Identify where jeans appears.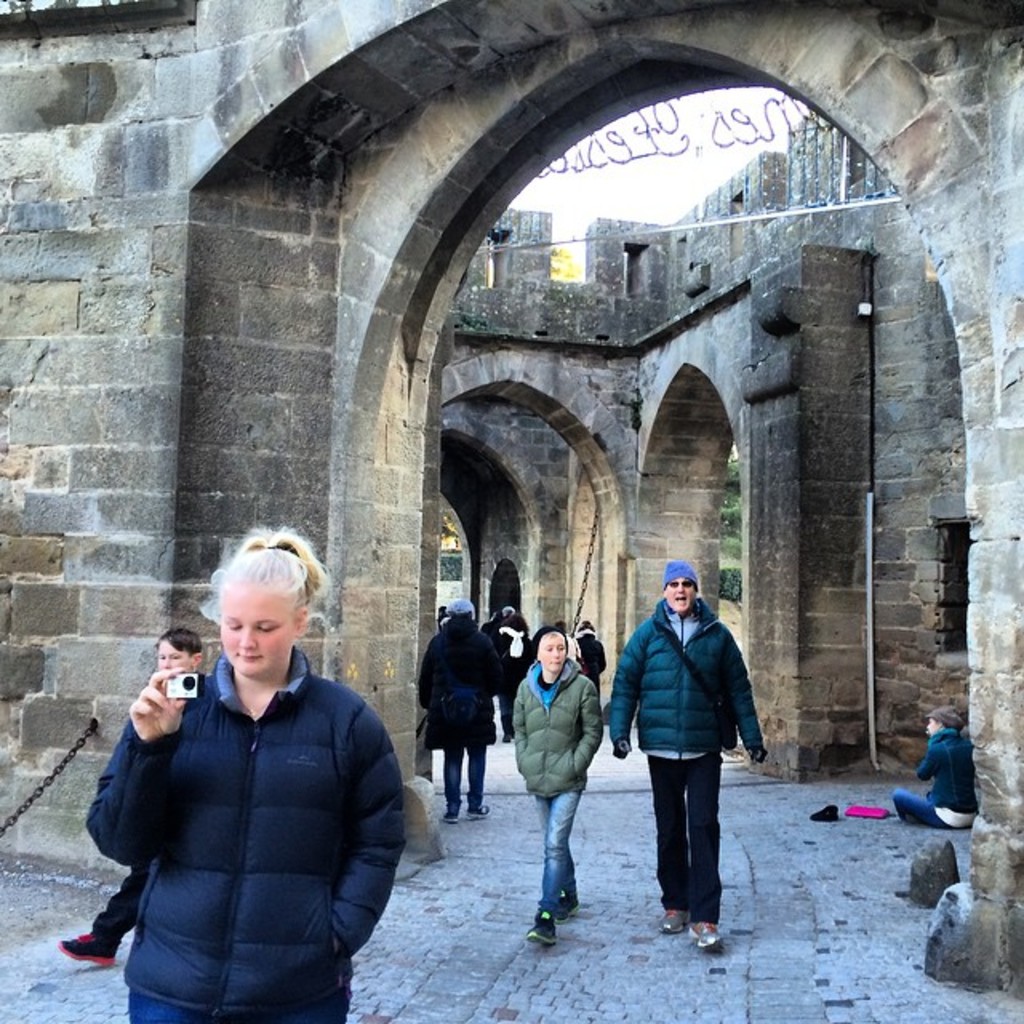
Appears at (left=891, top=792, right=942, bottom=824).
